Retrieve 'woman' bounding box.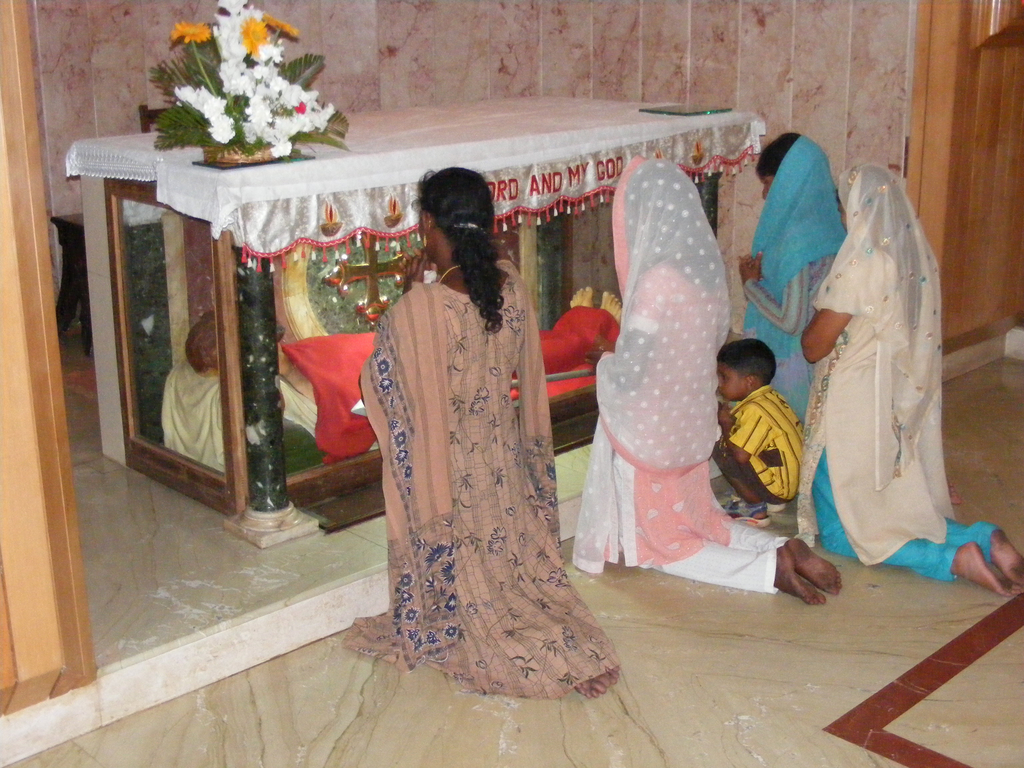
Bounding box: 345,190,589,664.
